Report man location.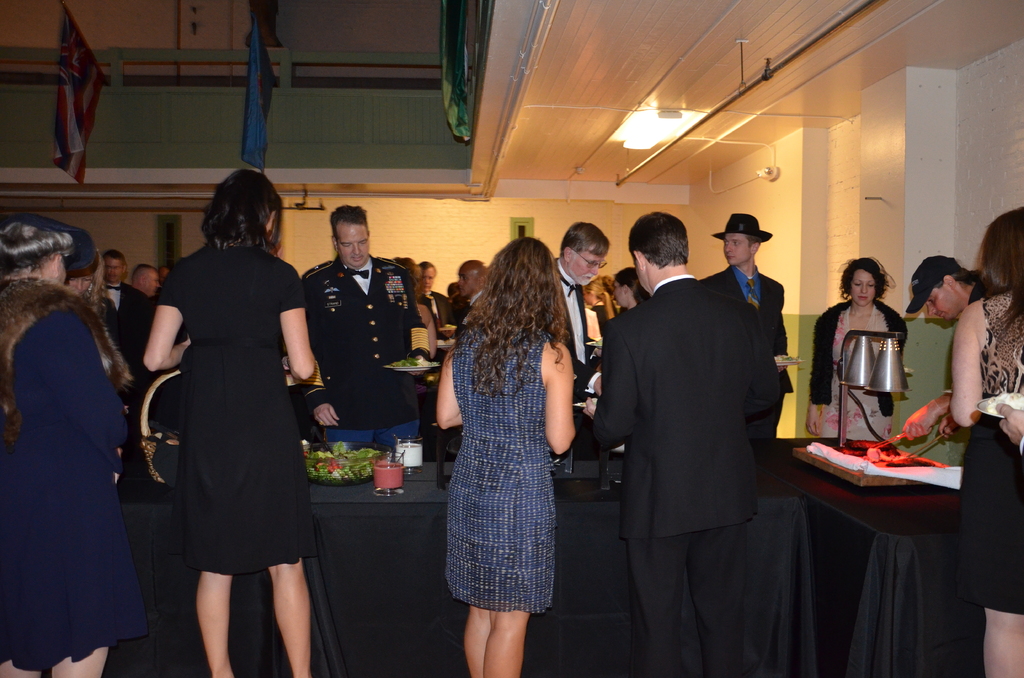
Report: <box>129,261,163,302</box>.
